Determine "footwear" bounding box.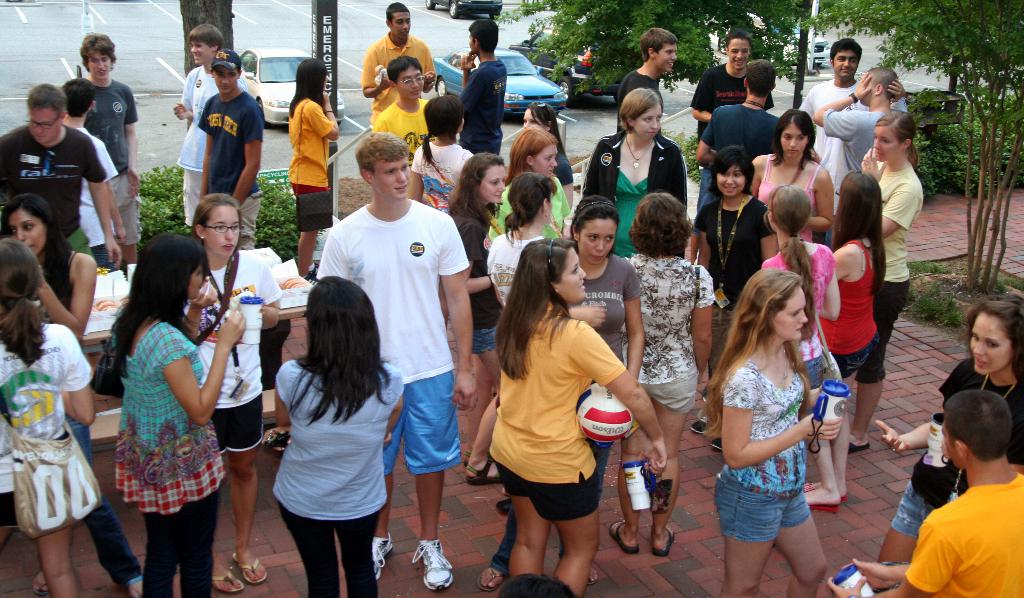
Determined: 372/533/395/583.
